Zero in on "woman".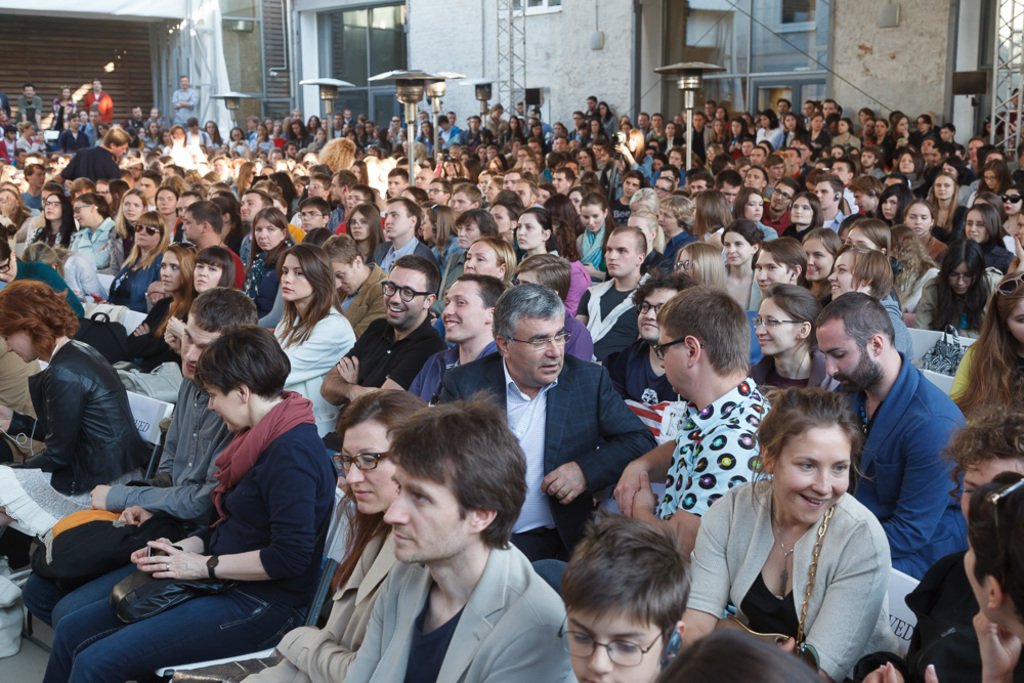
Zeroed in: (886, 114, 912, 152).
